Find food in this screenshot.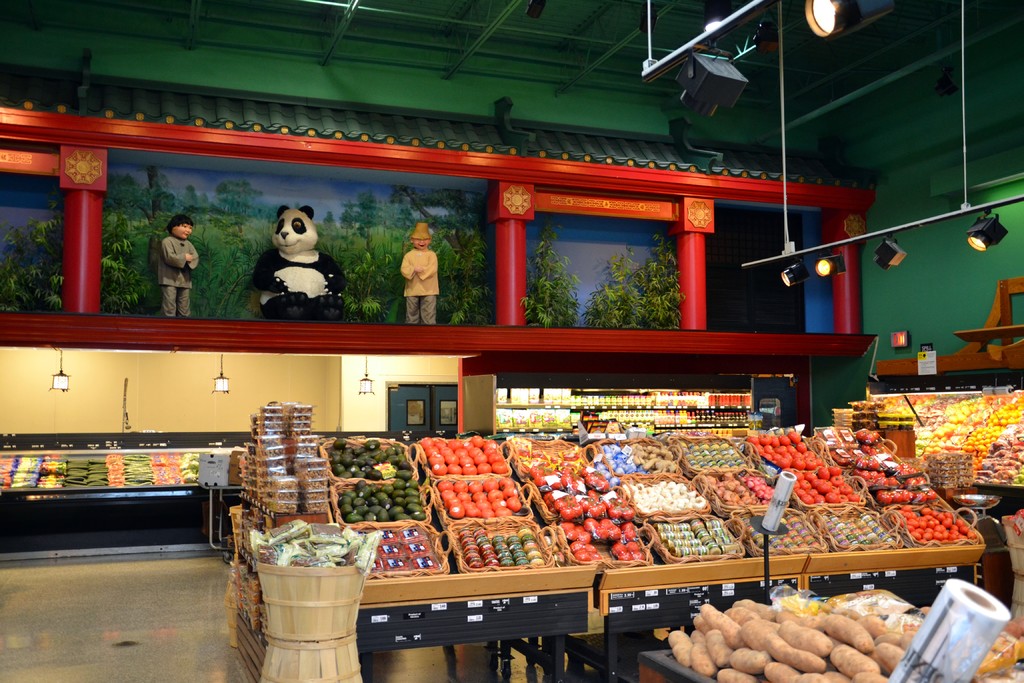
The bounding box for food is [451, 506, 460, 516].
